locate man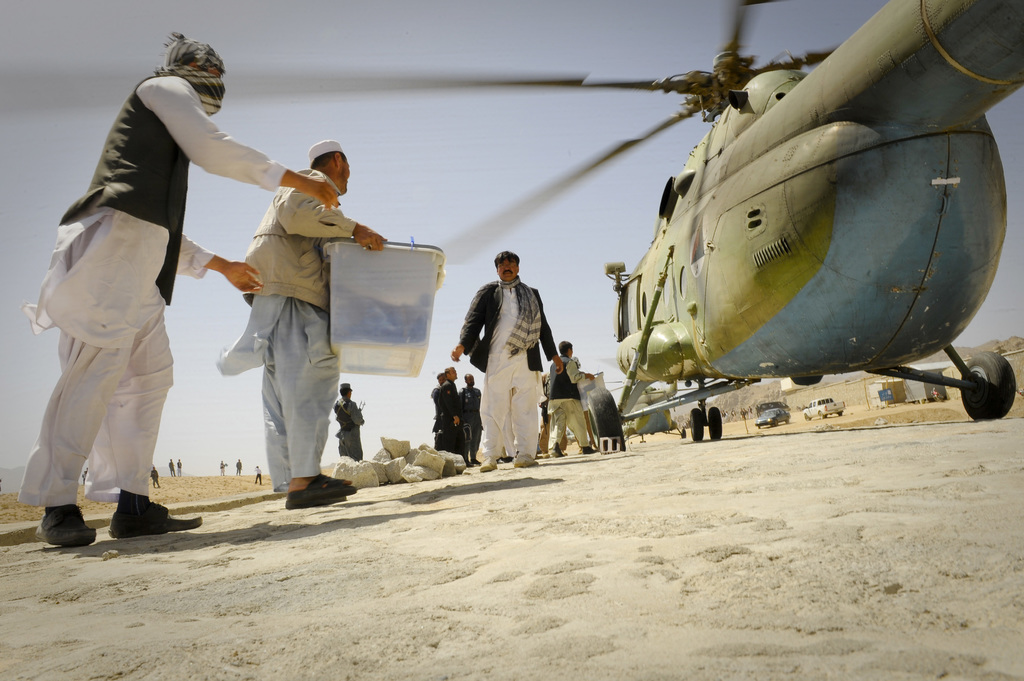
locate(449, 248, 563, 470)
